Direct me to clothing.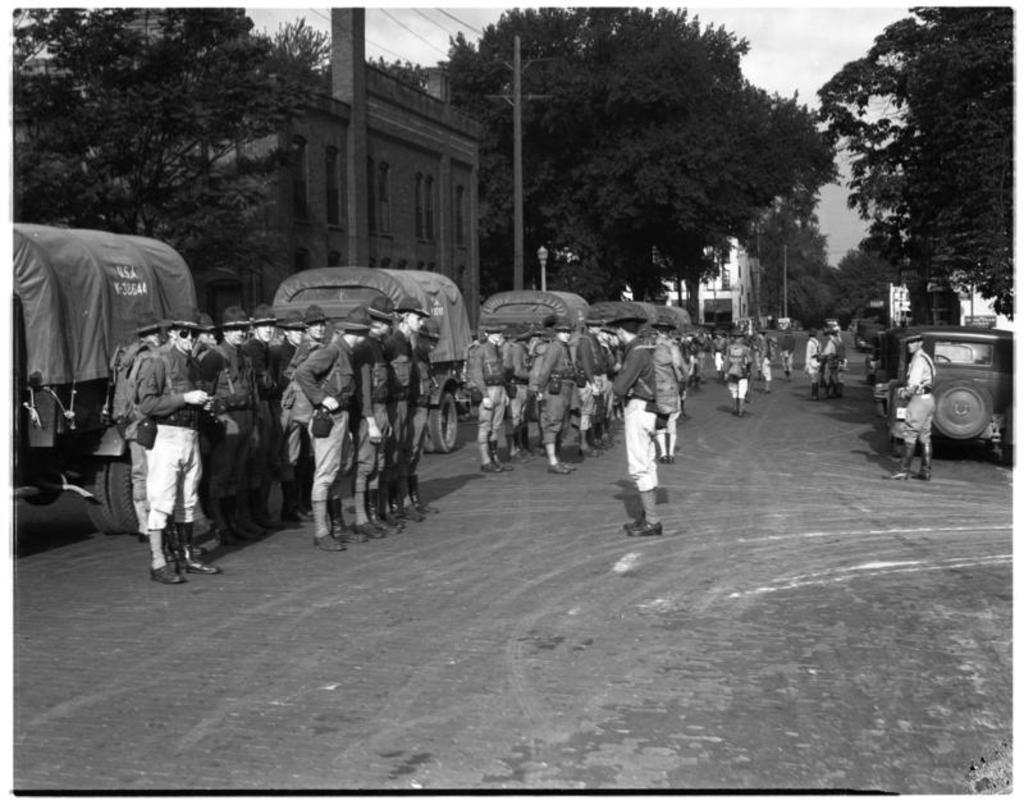
Direction: l=375, t=334, r=433, b=486.
